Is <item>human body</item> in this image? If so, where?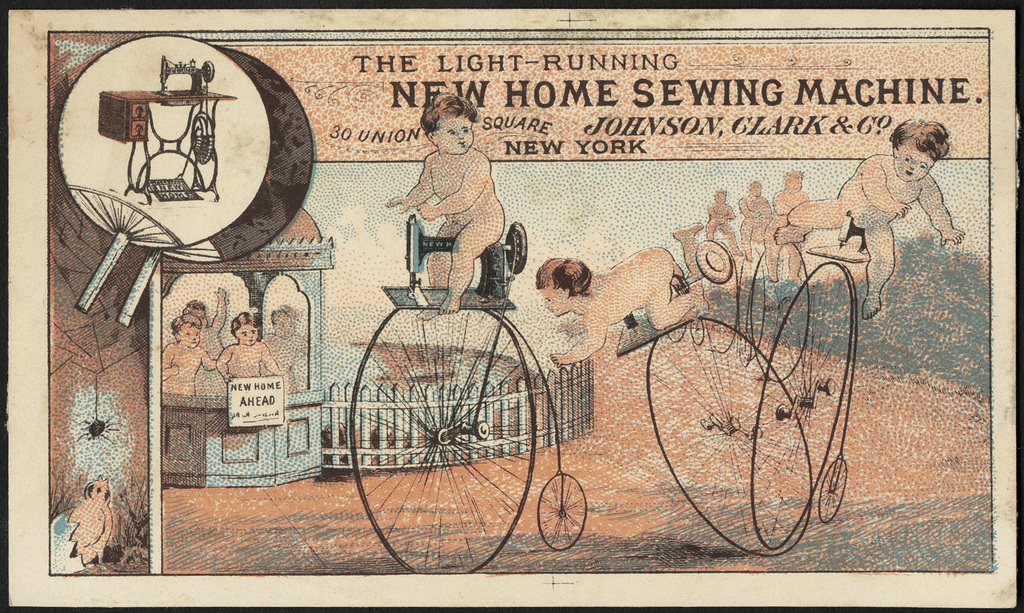
Yes, at box=[795, 121, 967, 311].
